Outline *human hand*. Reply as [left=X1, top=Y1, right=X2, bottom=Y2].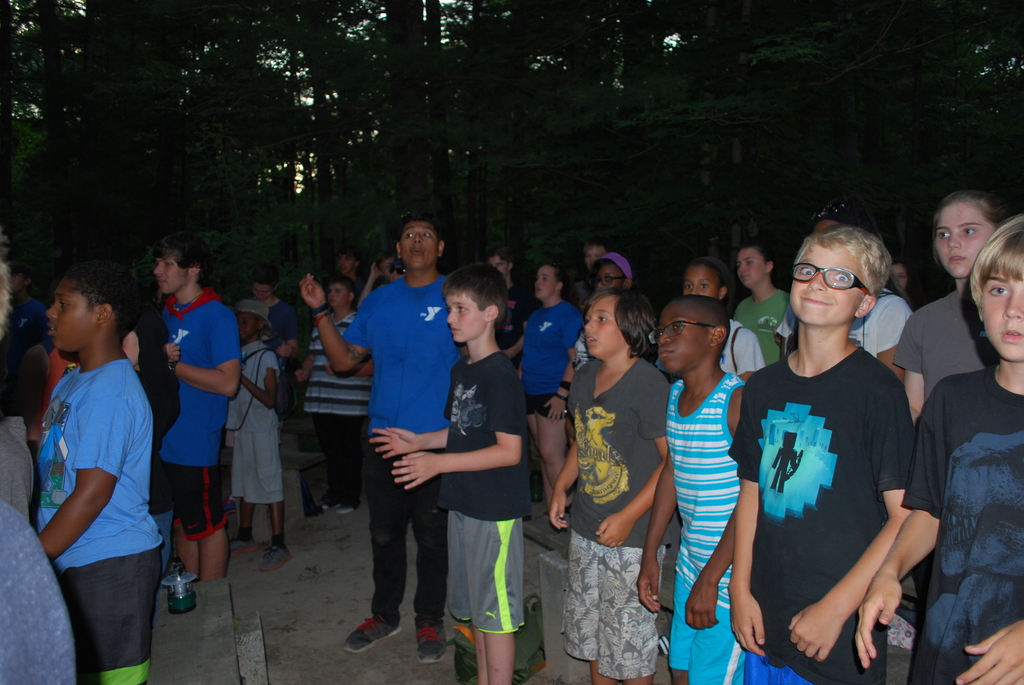
[left=595, top=510, right=636, bottom=549].
